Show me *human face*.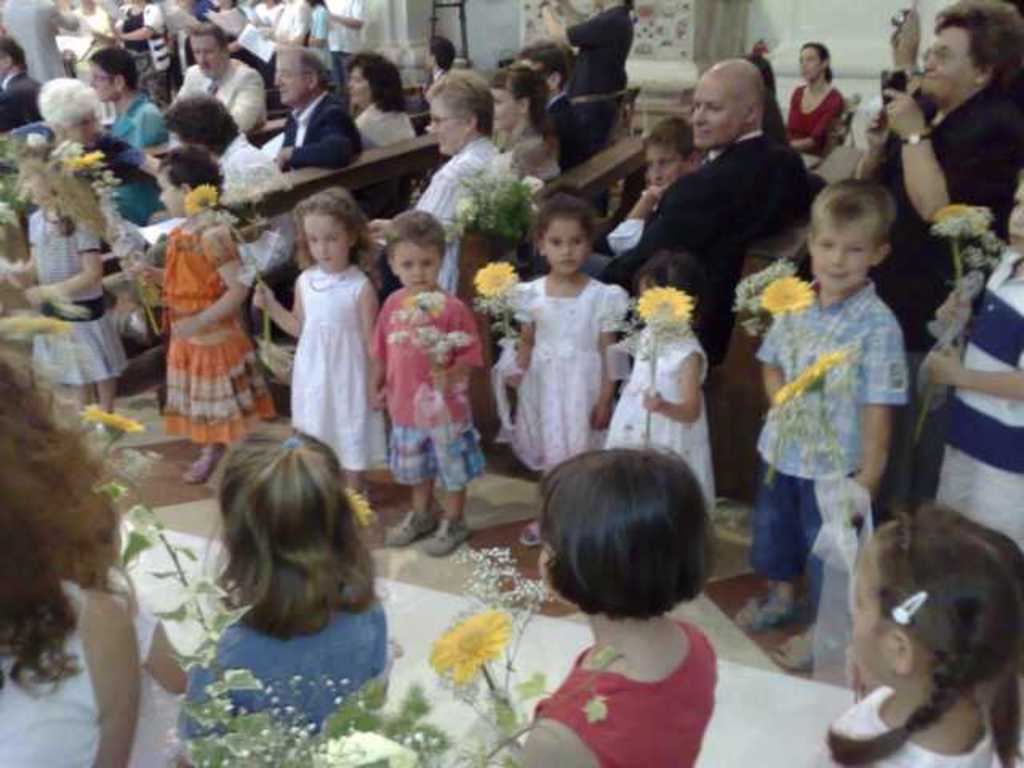
*human face* is here: [left=429, top=96, right=466, bottom=152].
